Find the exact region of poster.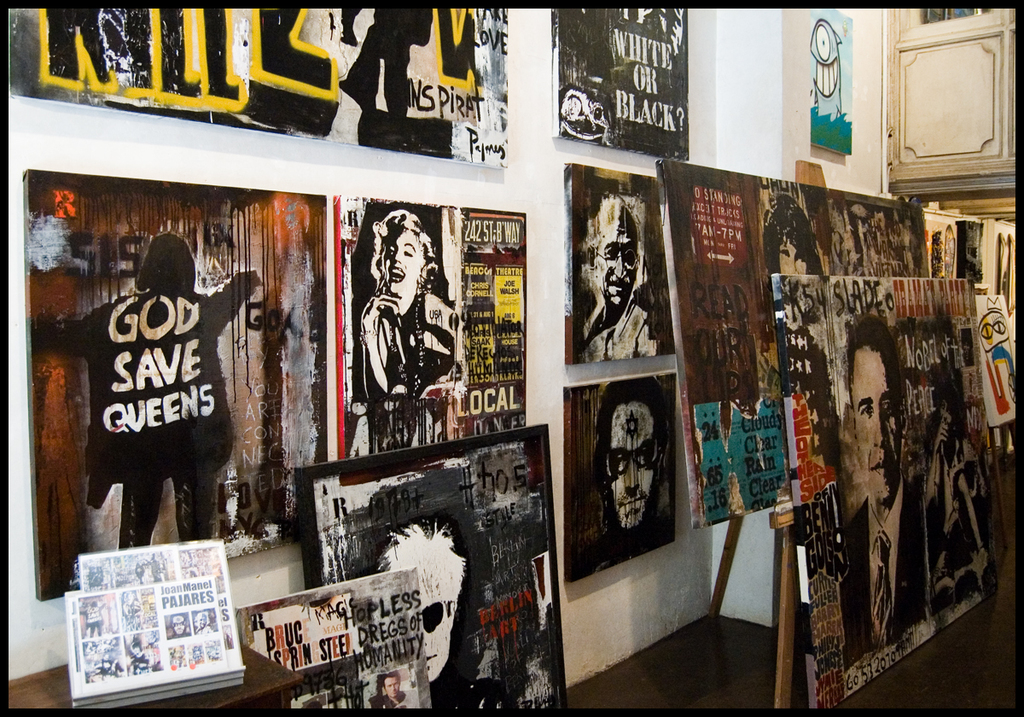
Exact region: 236:566:429:716.
